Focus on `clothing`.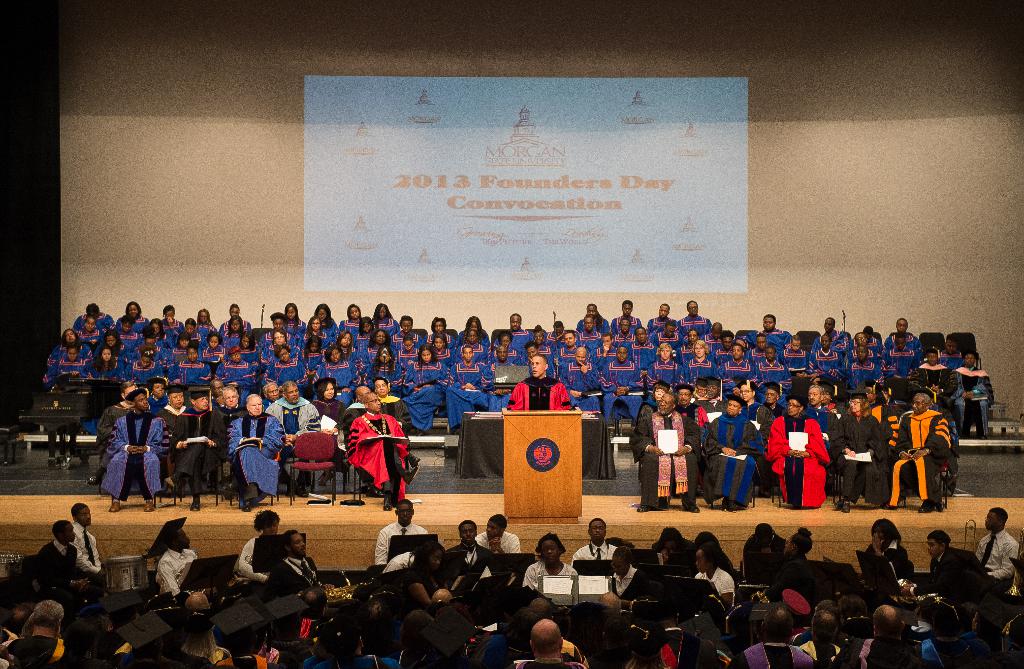
Focused at (967,530,1023,597).
